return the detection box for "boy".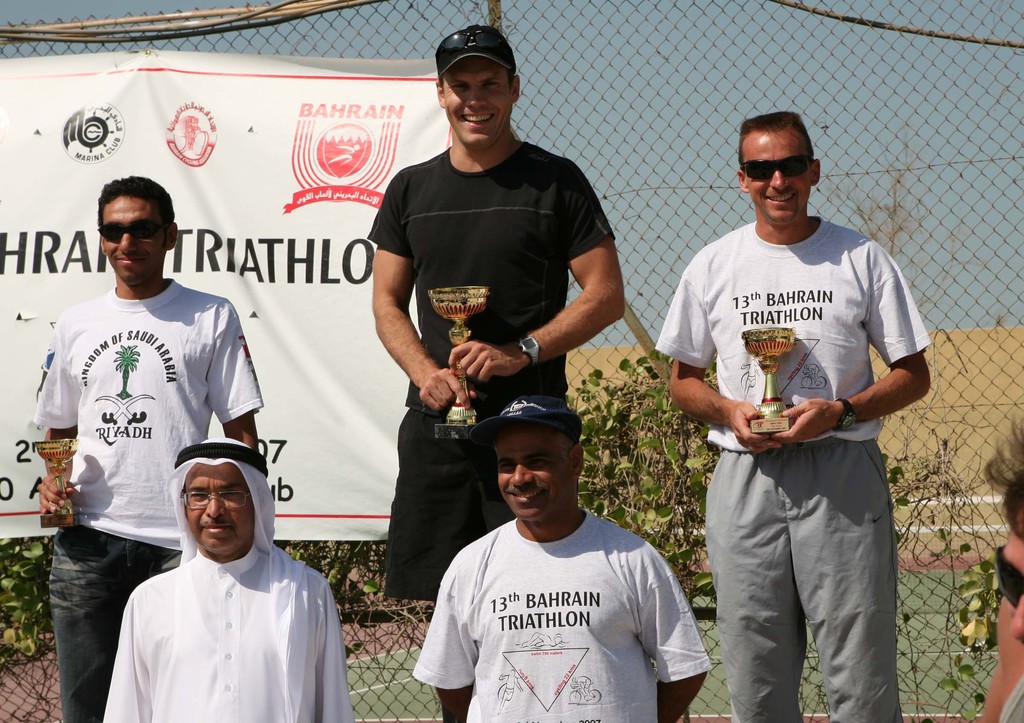
653/111/931/722.
